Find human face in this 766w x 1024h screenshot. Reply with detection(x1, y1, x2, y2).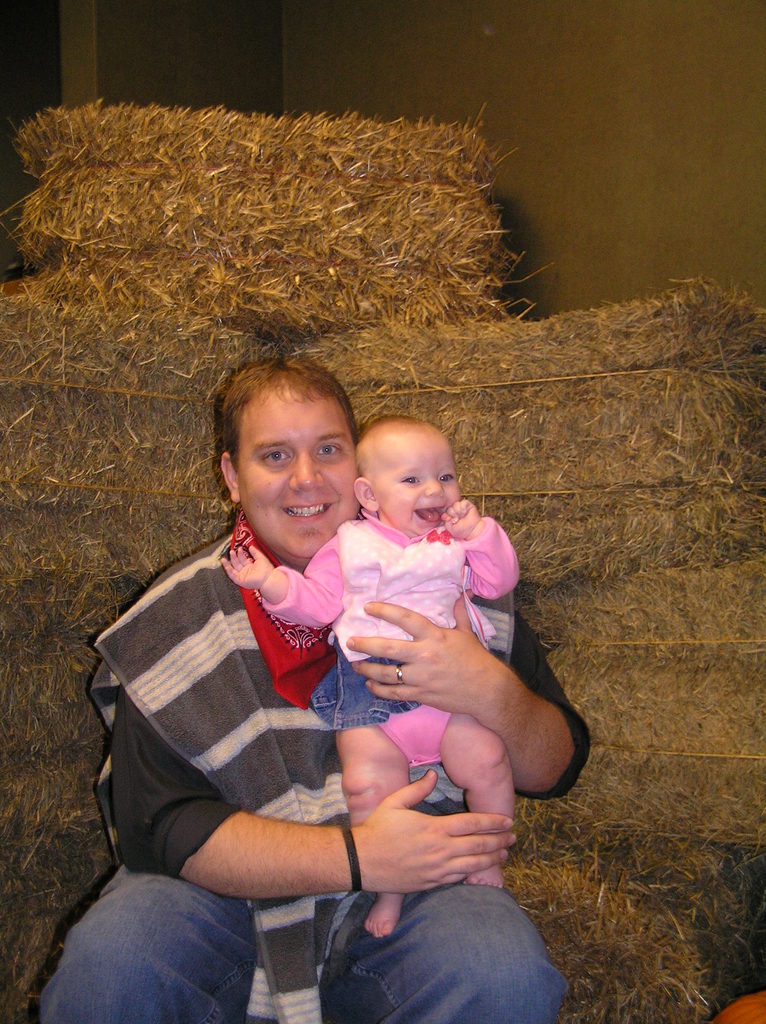
detection(372, 428, 463, 540).
